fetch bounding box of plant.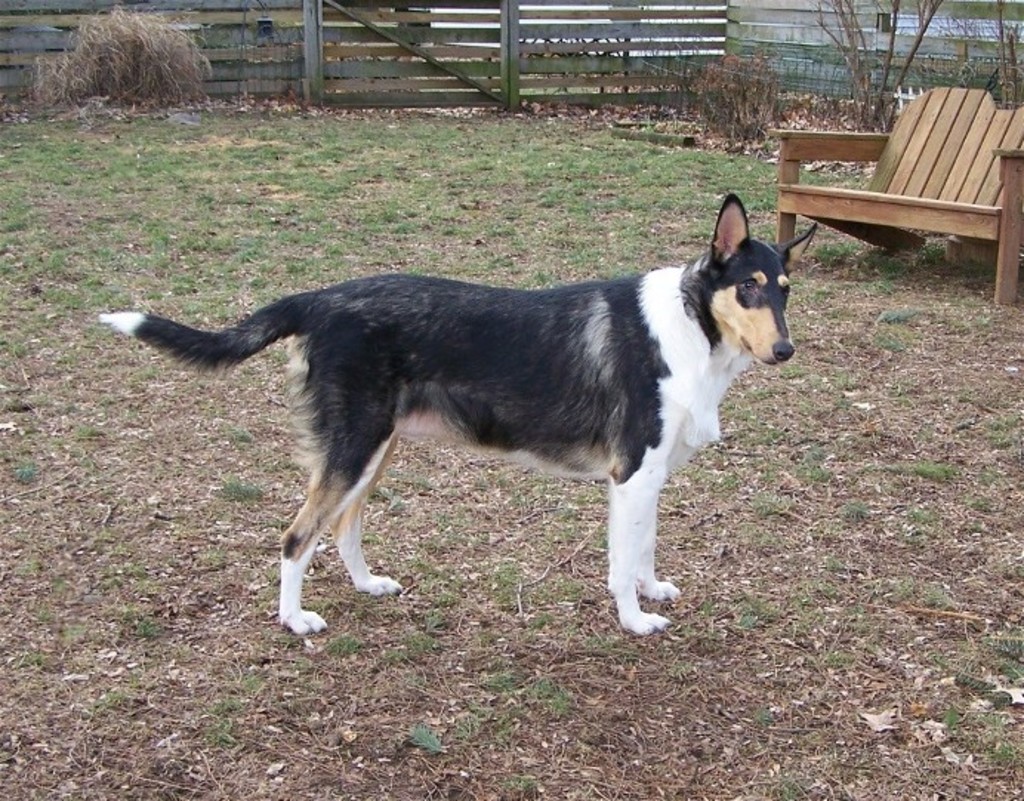
Bbox: <box>839,495,872,517</box>.
